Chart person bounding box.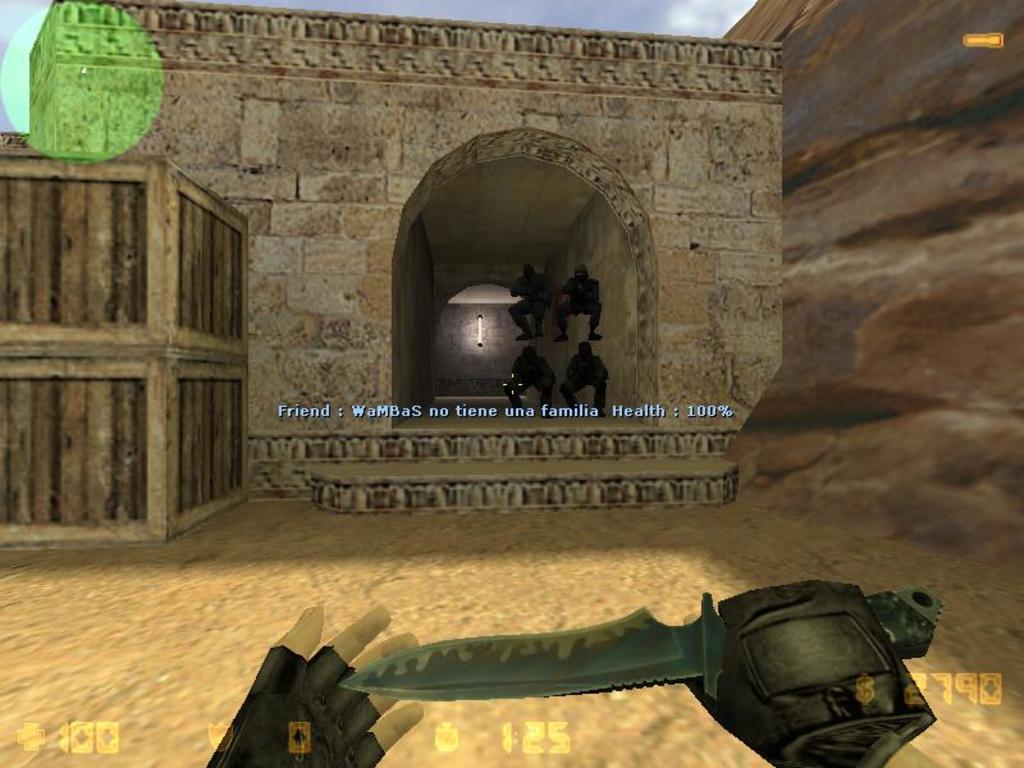
Charted: BBox(552, 260, 605, 349).
